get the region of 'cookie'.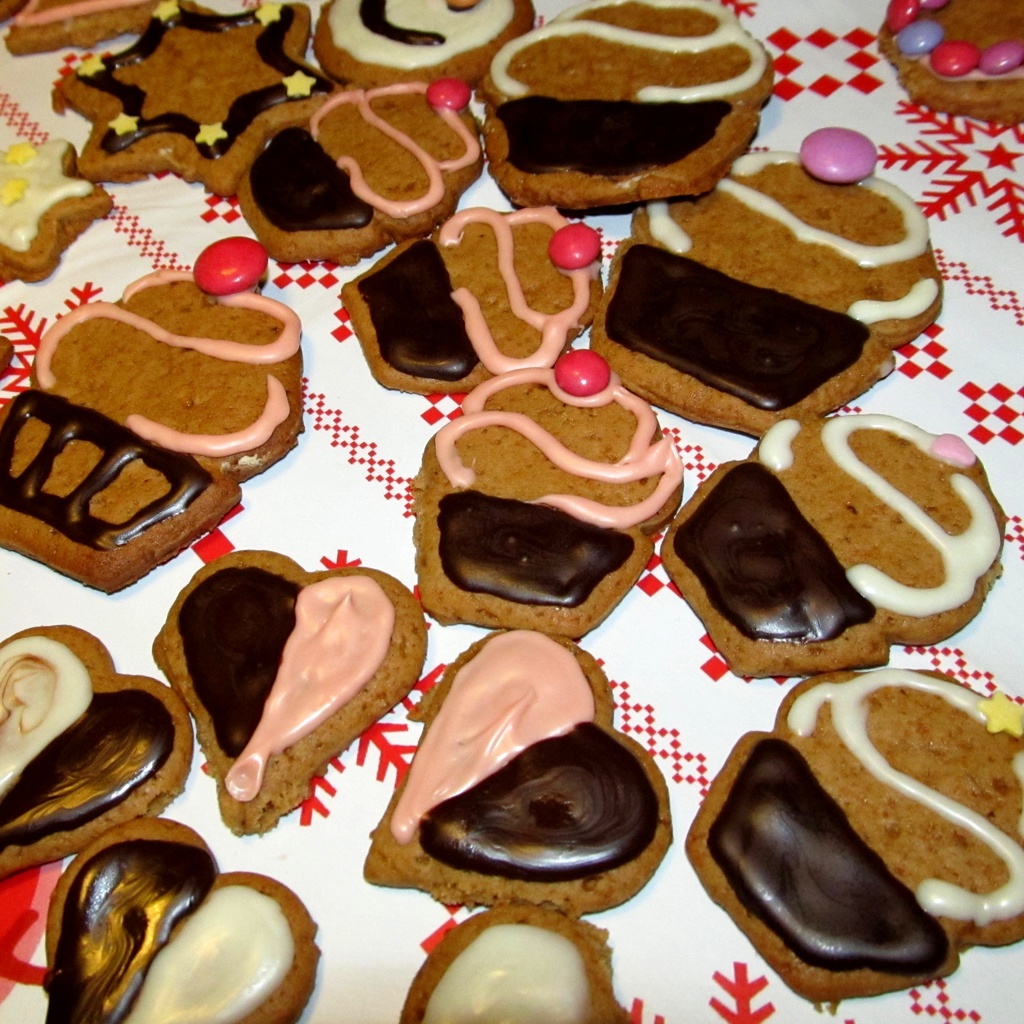
649/410/1011/676.
